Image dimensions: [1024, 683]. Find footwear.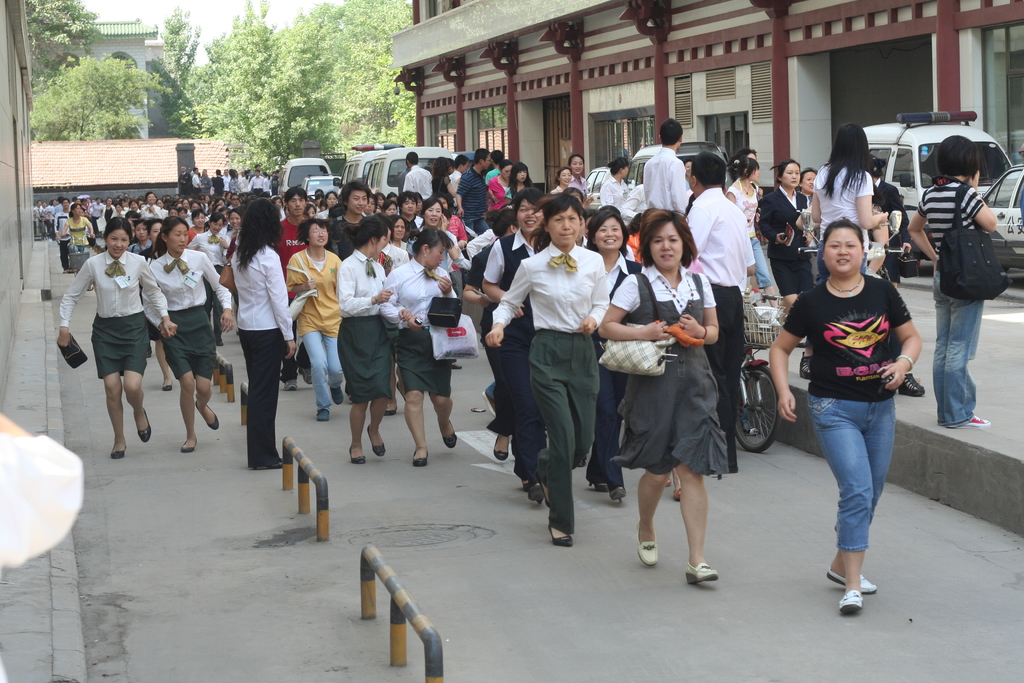
Rect(844, 590, 863, 615).
